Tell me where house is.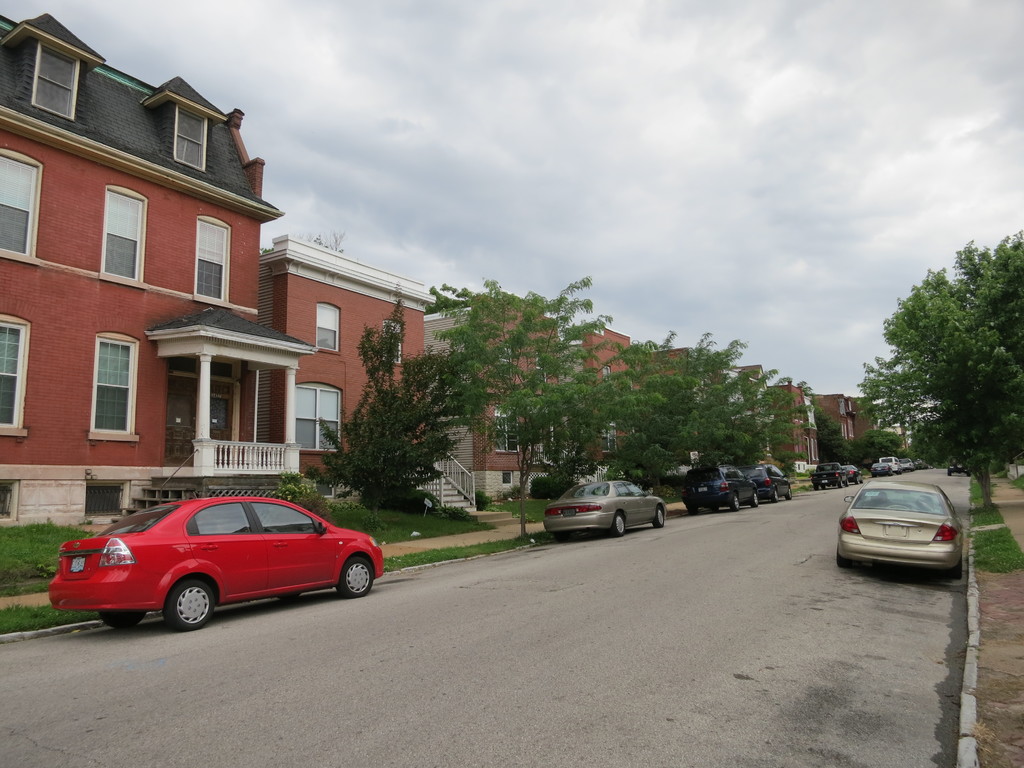
house is at l=1, t=31, r=320, b=508.
